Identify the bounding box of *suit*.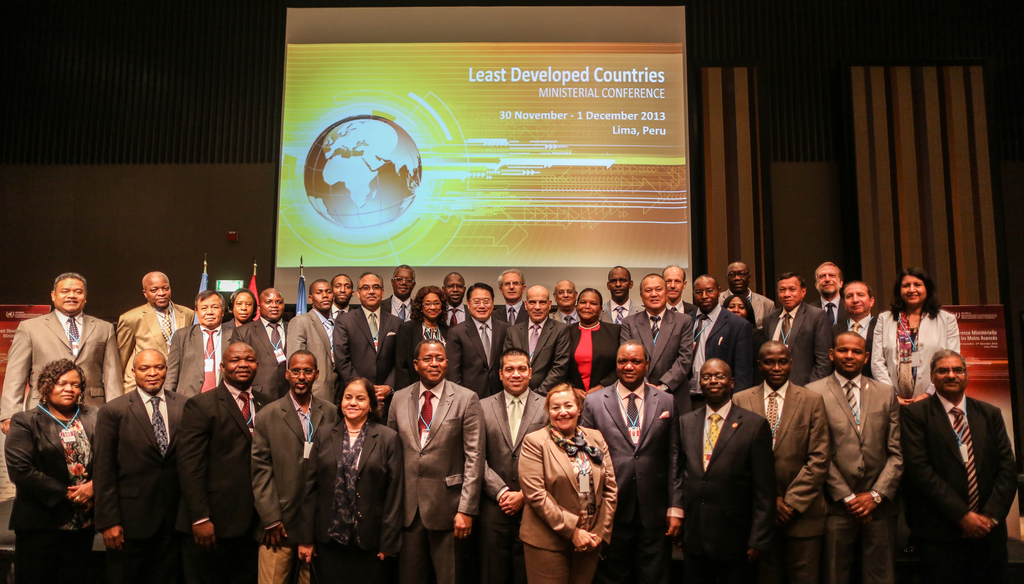
bbox=(618, 312, 698, 412).
